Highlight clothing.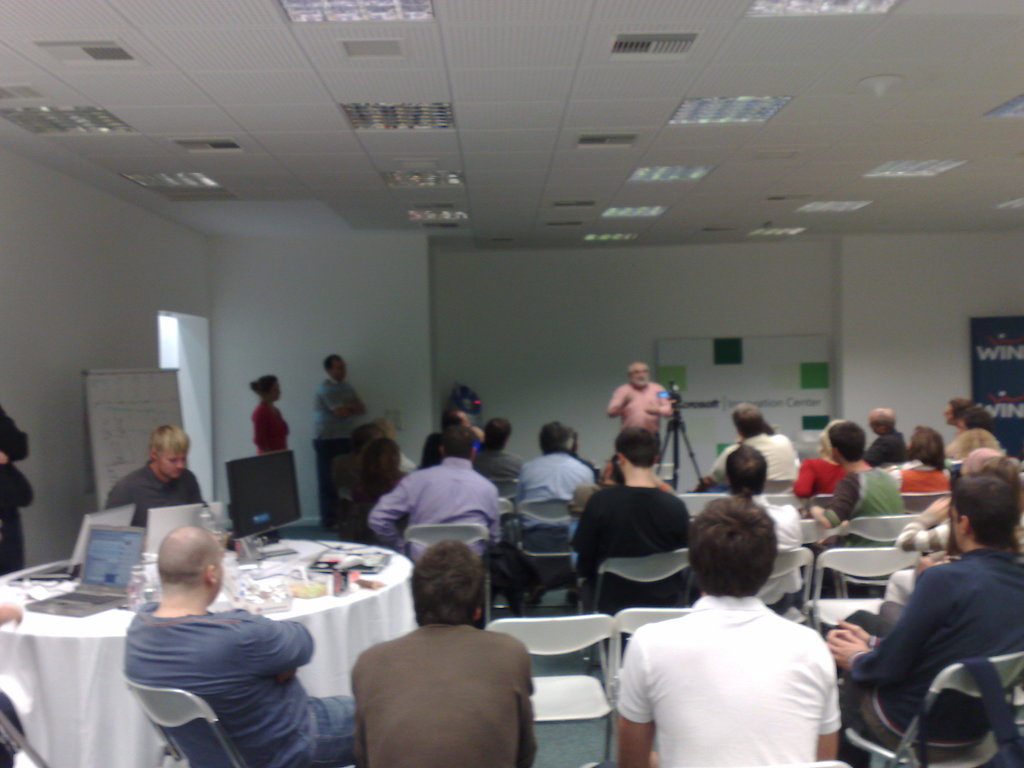
Highlighted region: [309,370,355,439].
